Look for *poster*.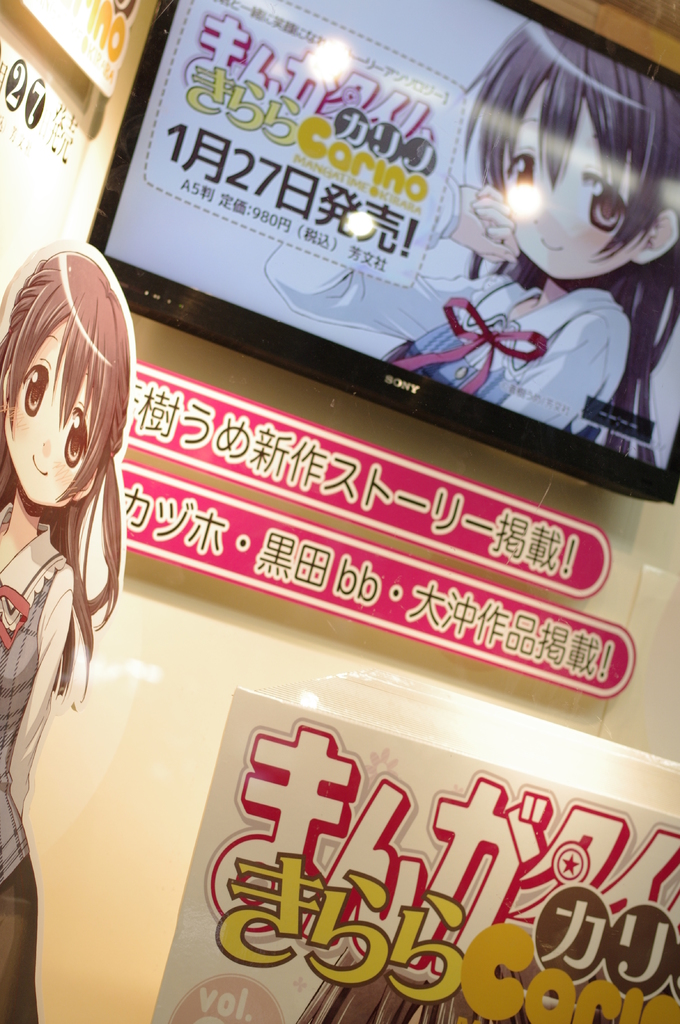
Found: left=114, top=469, right=633, bottom=691.
